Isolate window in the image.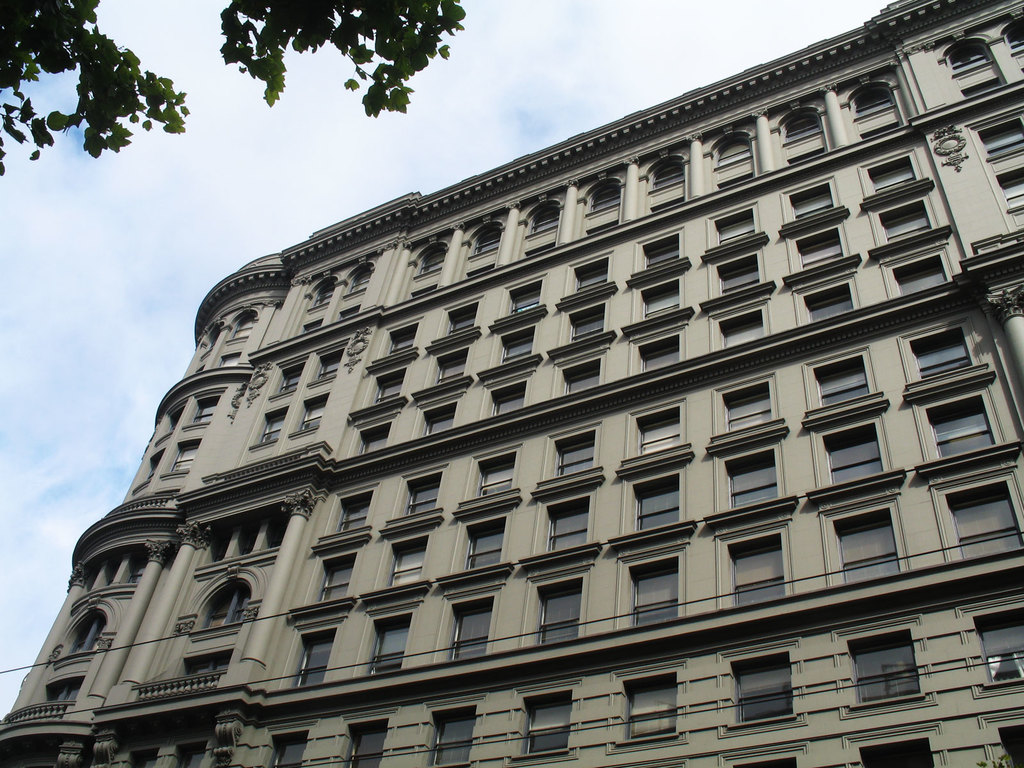
Isolated region: region(837, 628, 924, 704).
